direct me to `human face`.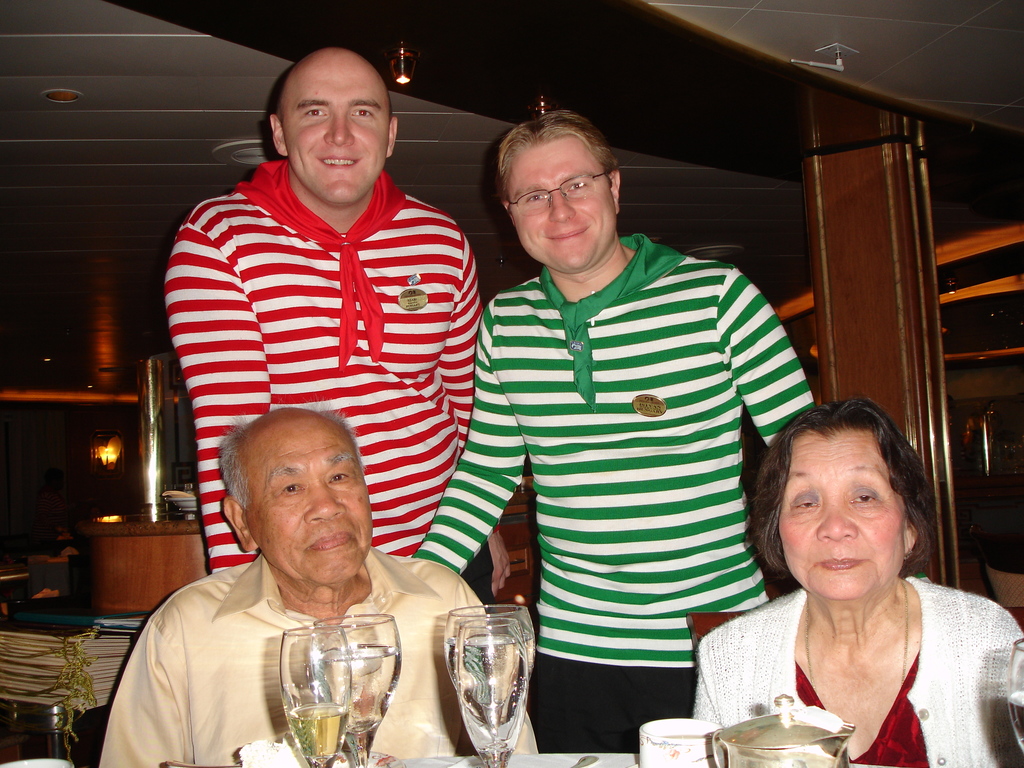
Direction: 284/73/390/205.
